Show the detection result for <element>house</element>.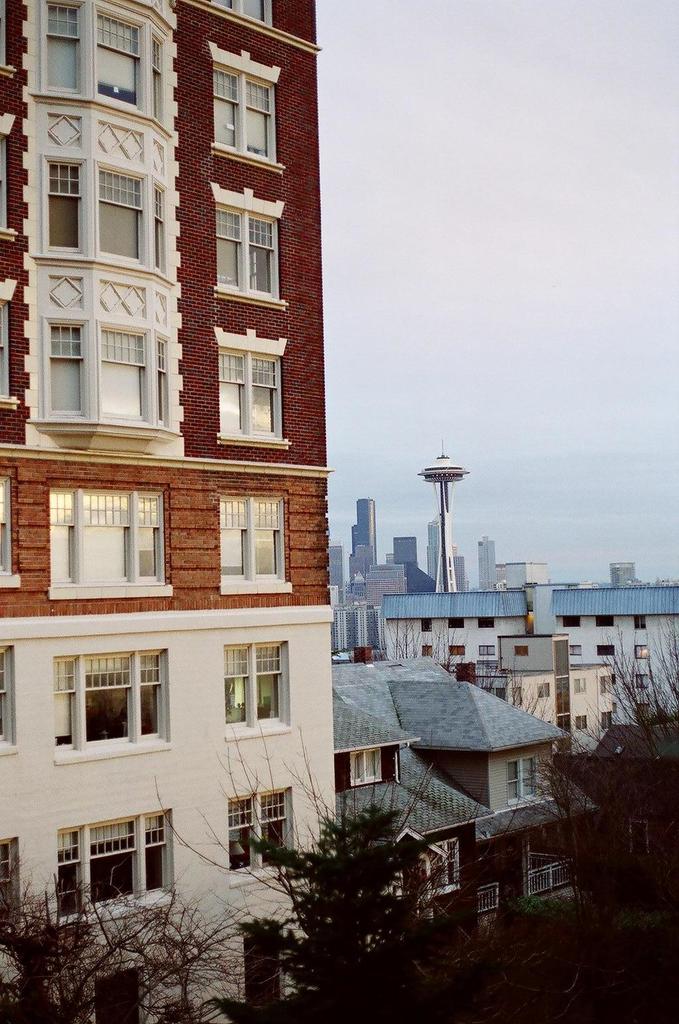
1,0,385,975.
